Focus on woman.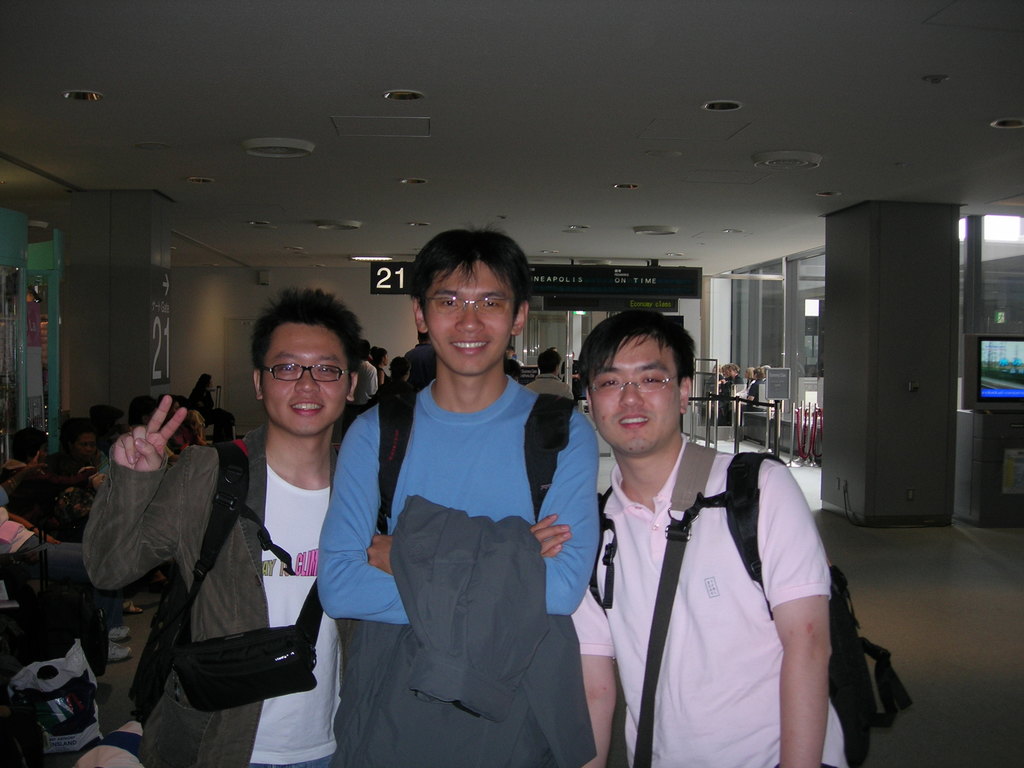
Focused at (x1=370, y1=347, x2=386, y2=383).
